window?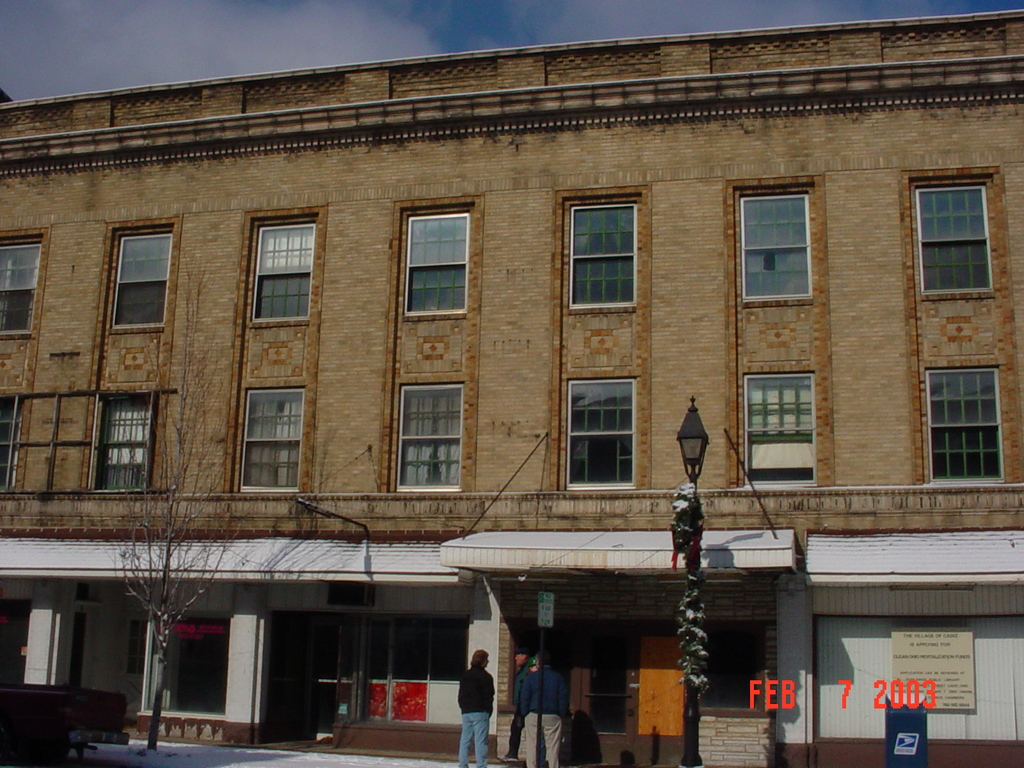
396/198/481/318
